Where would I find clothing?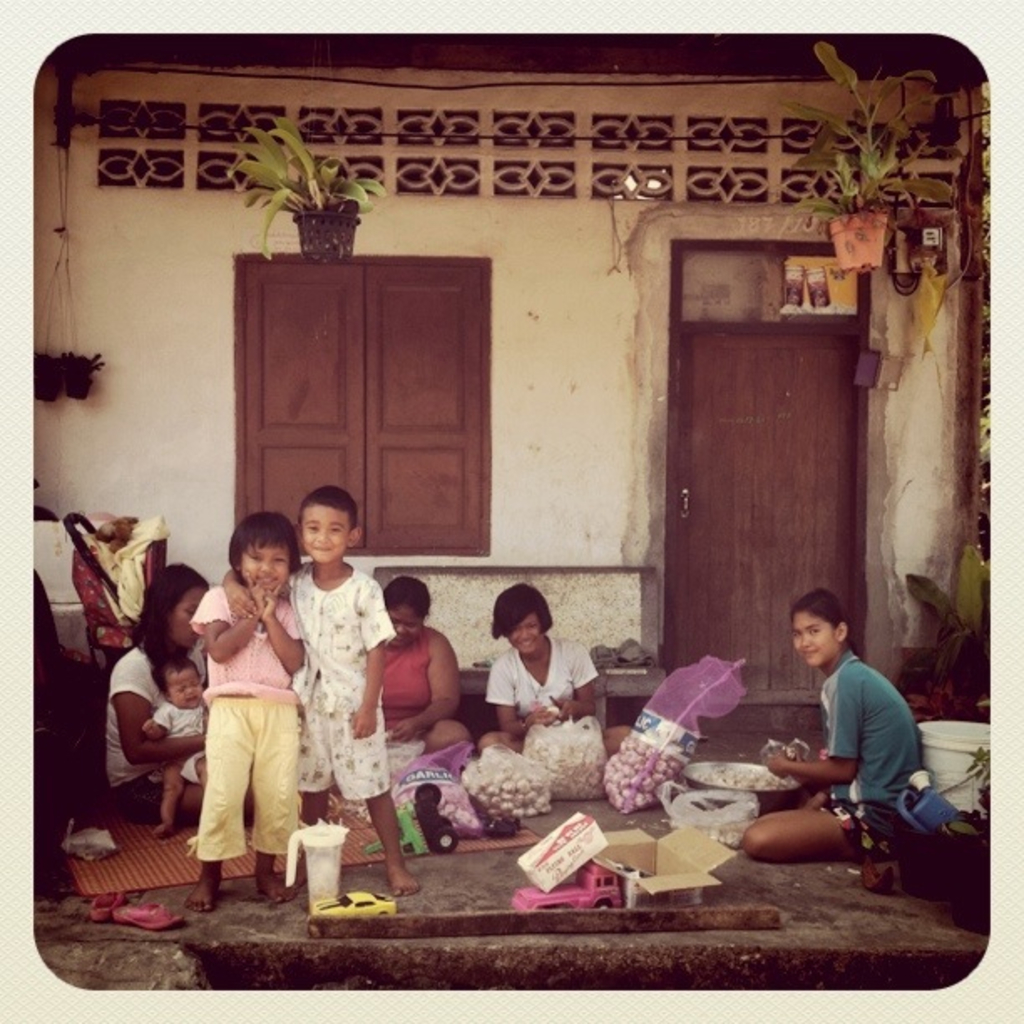
At left=100, top=644, right=171, bottom=823.
